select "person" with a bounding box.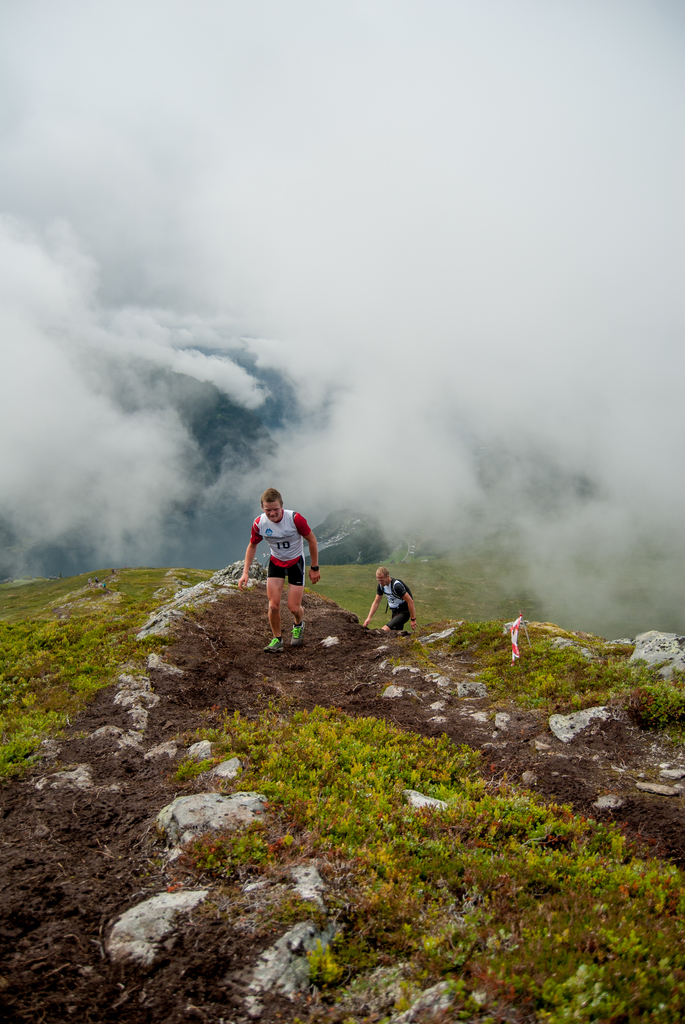
crop(251, 488, 322, 650).
